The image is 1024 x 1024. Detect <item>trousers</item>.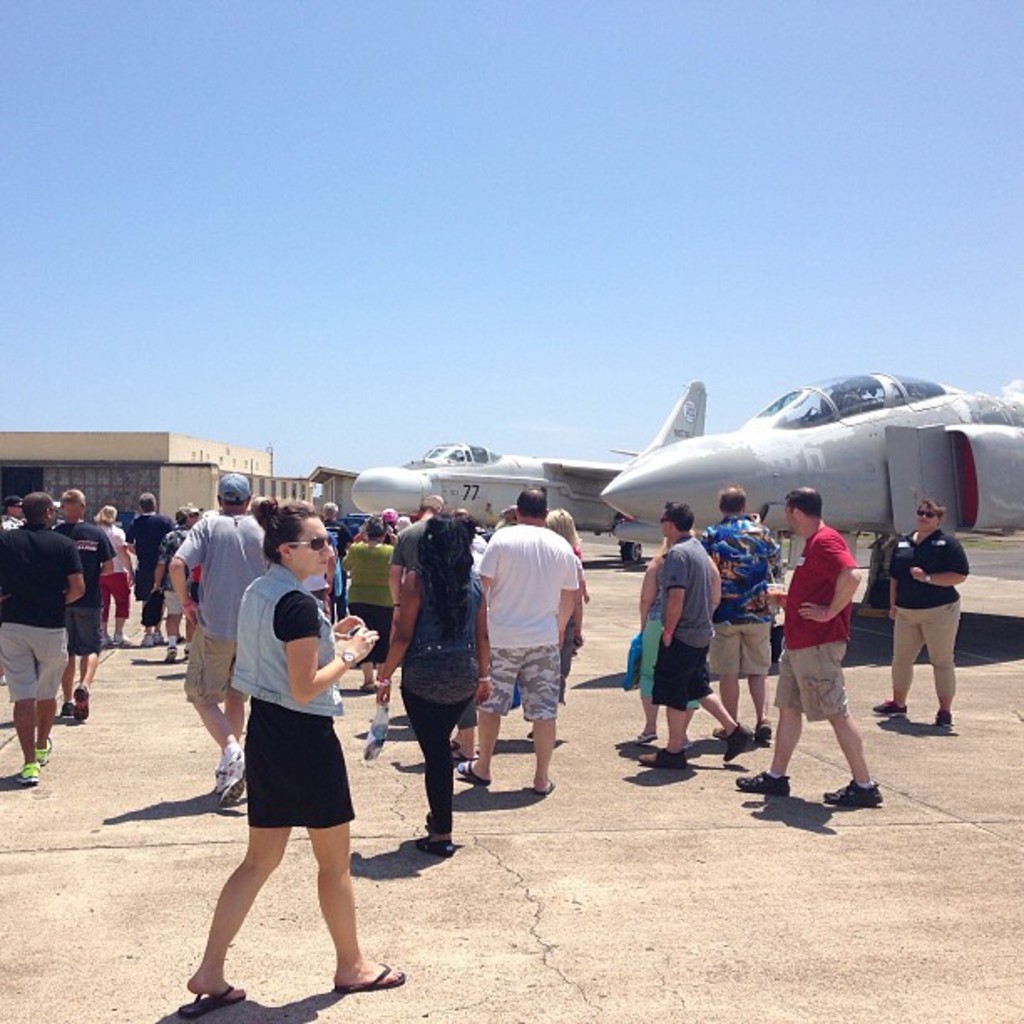
Detection: (893, 596, 967, 696).
